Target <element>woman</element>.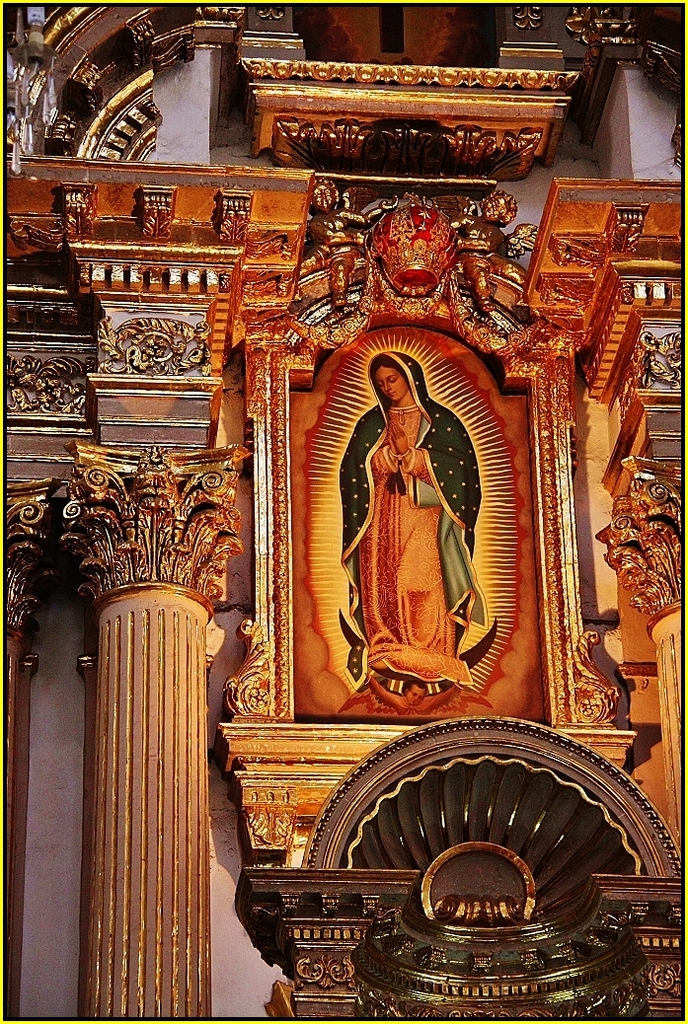
Target region: <box>343,341,502,721</box>.
